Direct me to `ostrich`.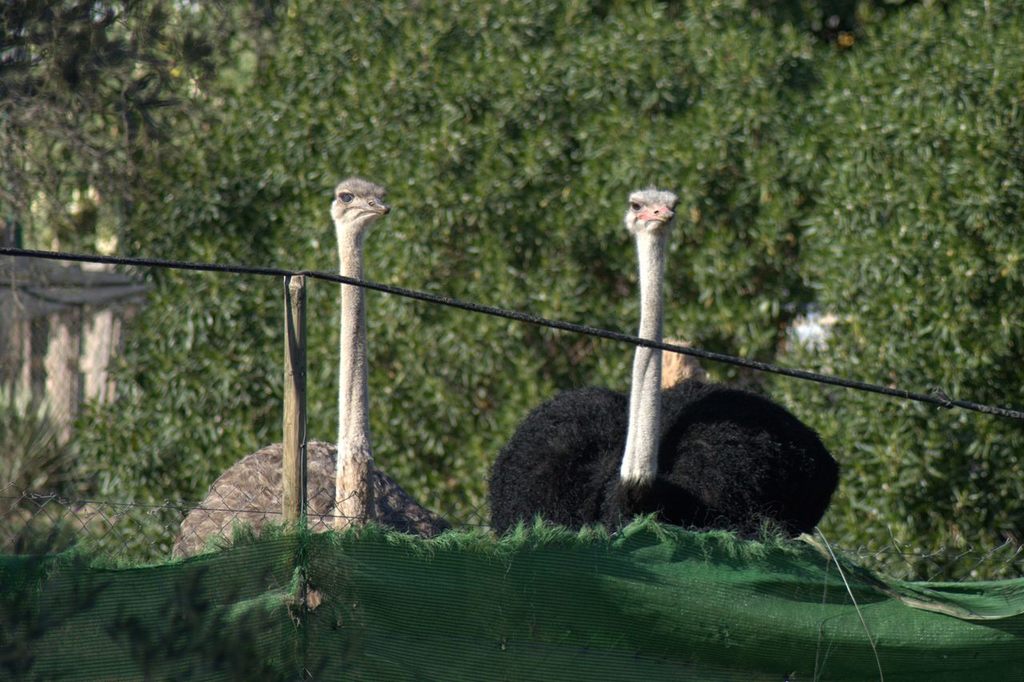
Direction: [167,172,454,560].
